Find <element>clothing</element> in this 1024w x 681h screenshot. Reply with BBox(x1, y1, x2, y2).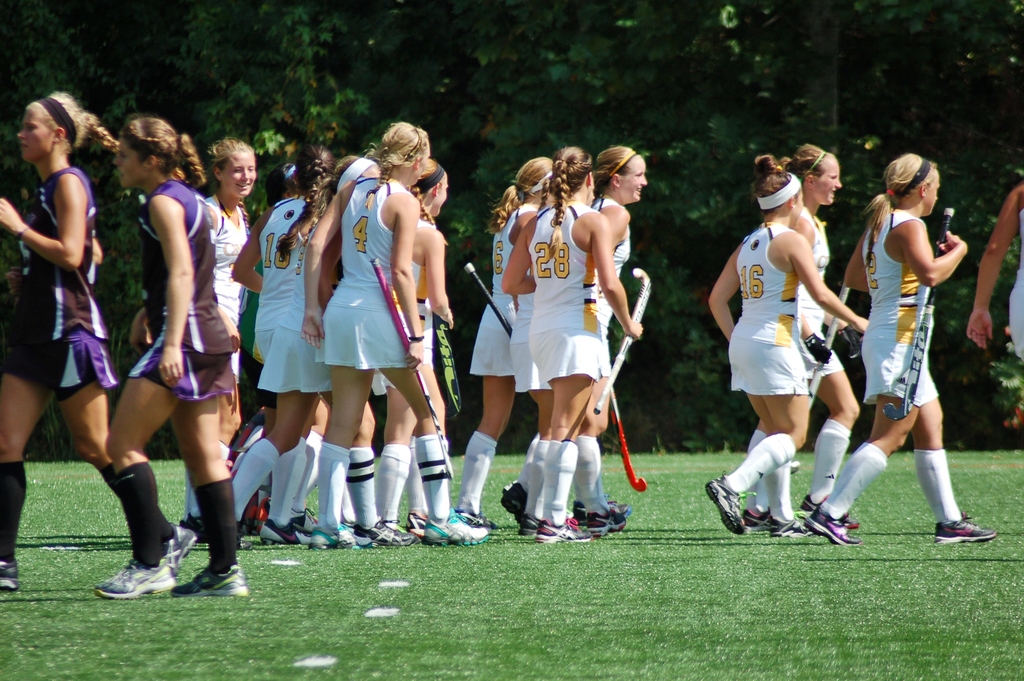
BBox(863, 210, 939, 406).
